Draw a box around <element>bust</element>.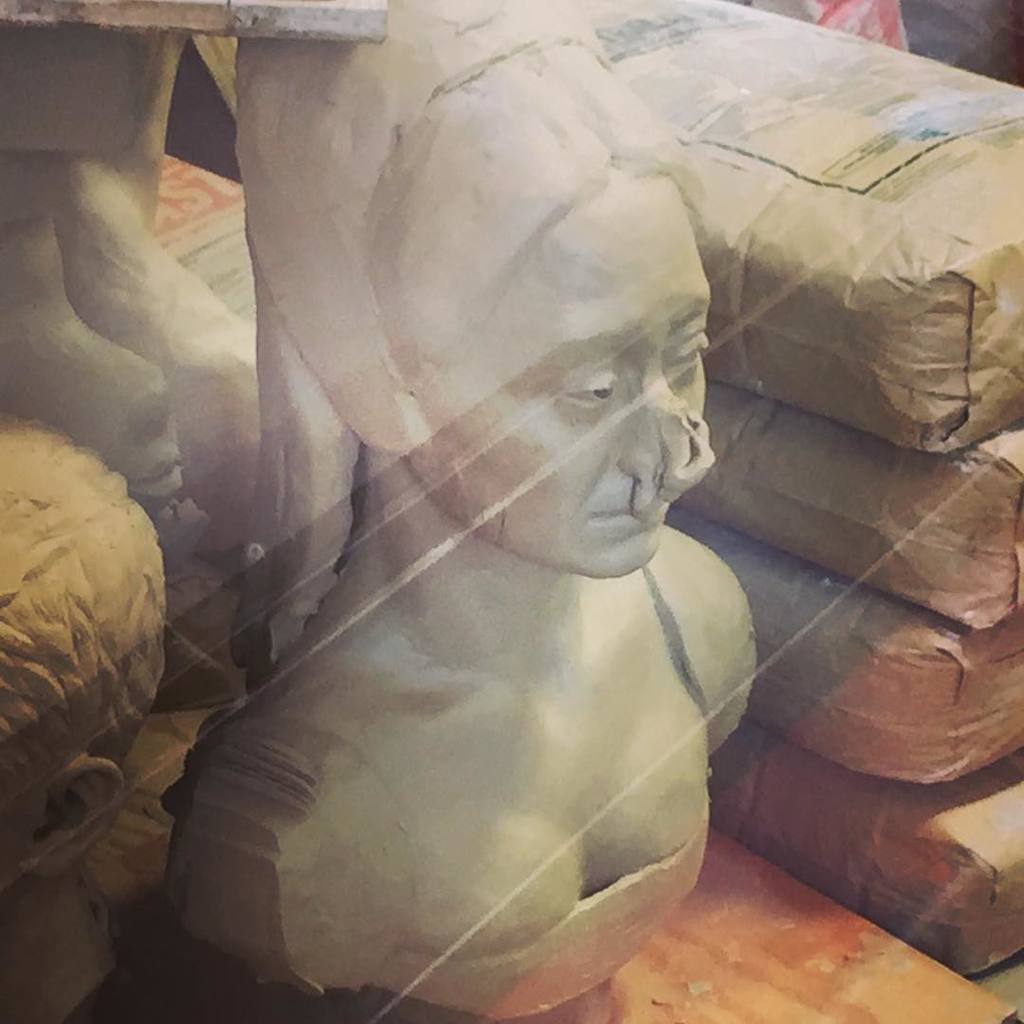
x1=171, y1=0, x2=765, y2=1023.
